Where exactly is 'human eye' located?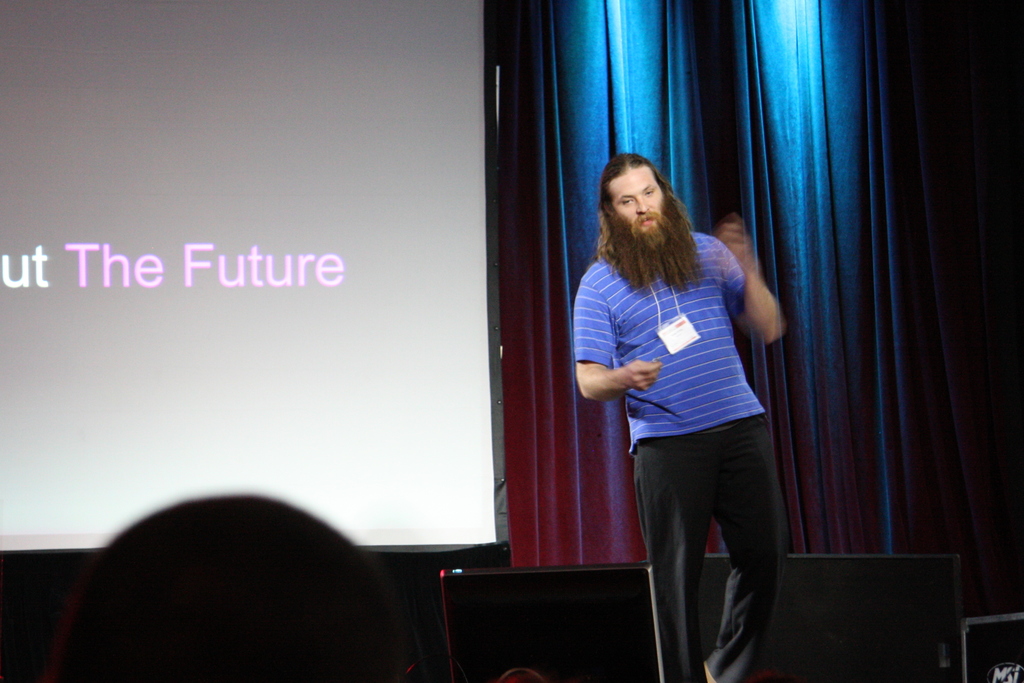
Its bounding box is 644, 188, 655, 197.
